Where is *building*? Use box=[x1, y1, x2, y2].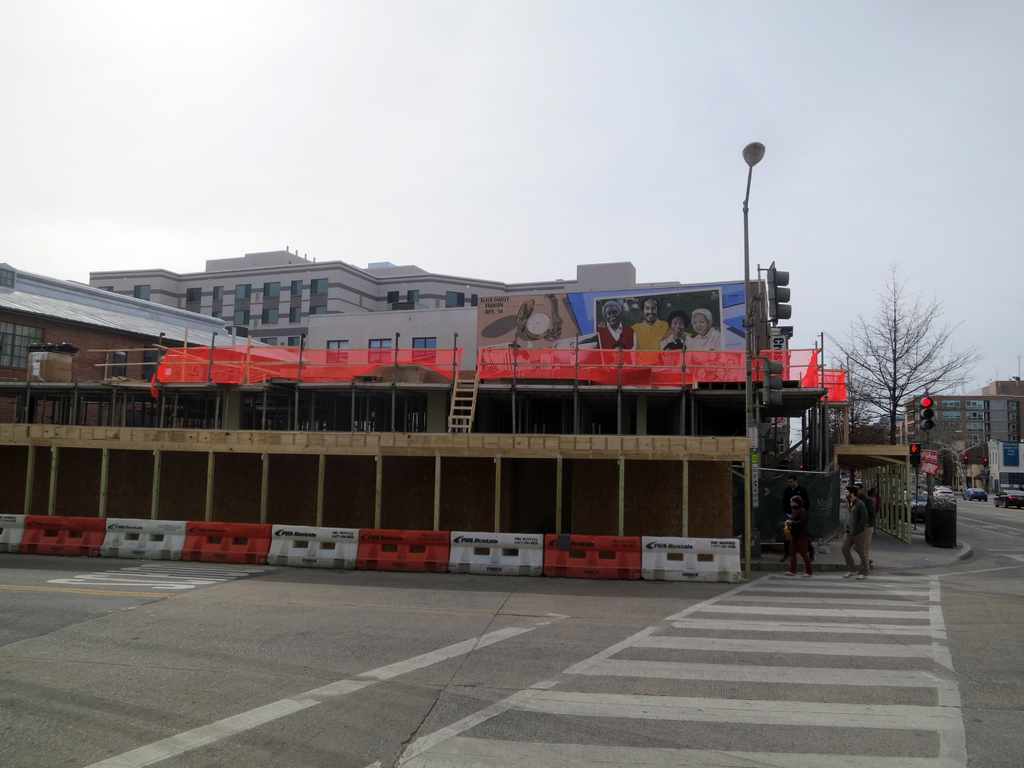
box=[302, 311, 478, 368].
